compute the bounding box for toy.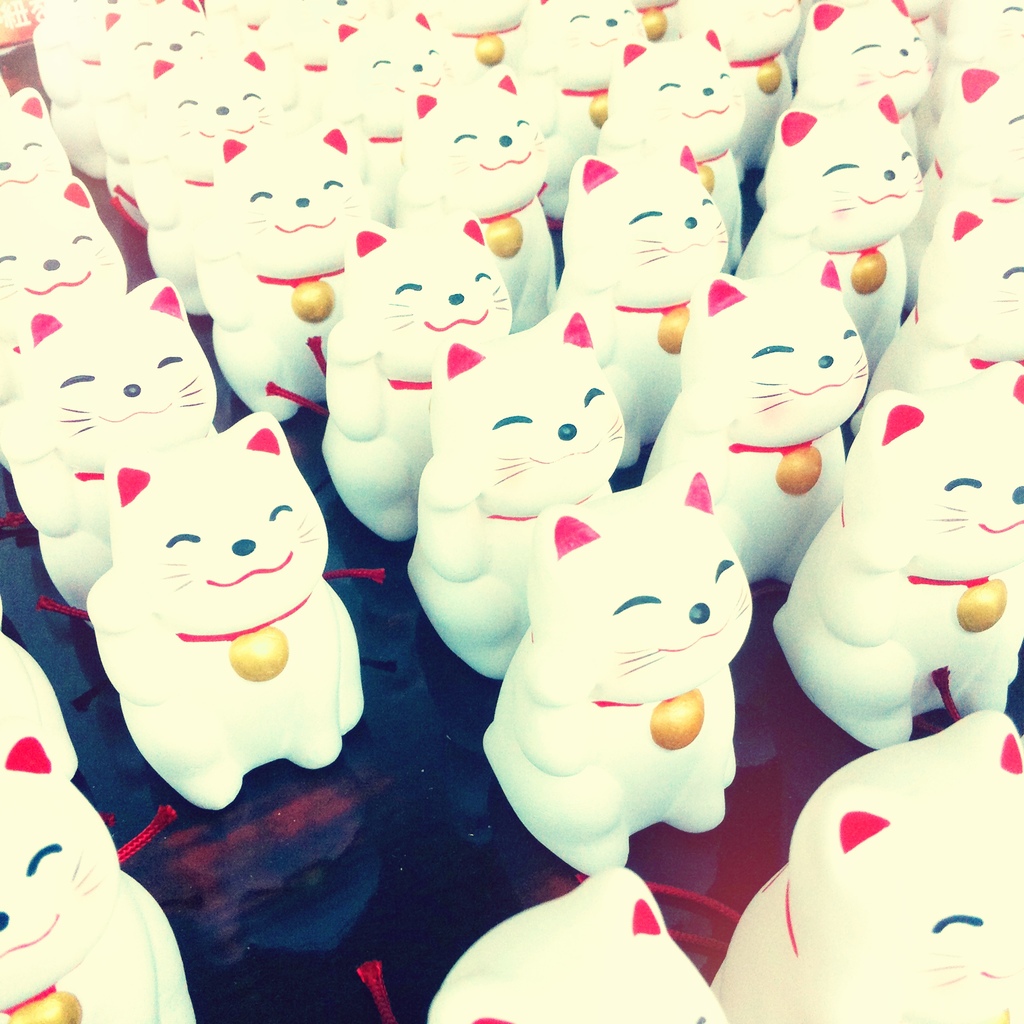
[0, 586, 83, 776].
